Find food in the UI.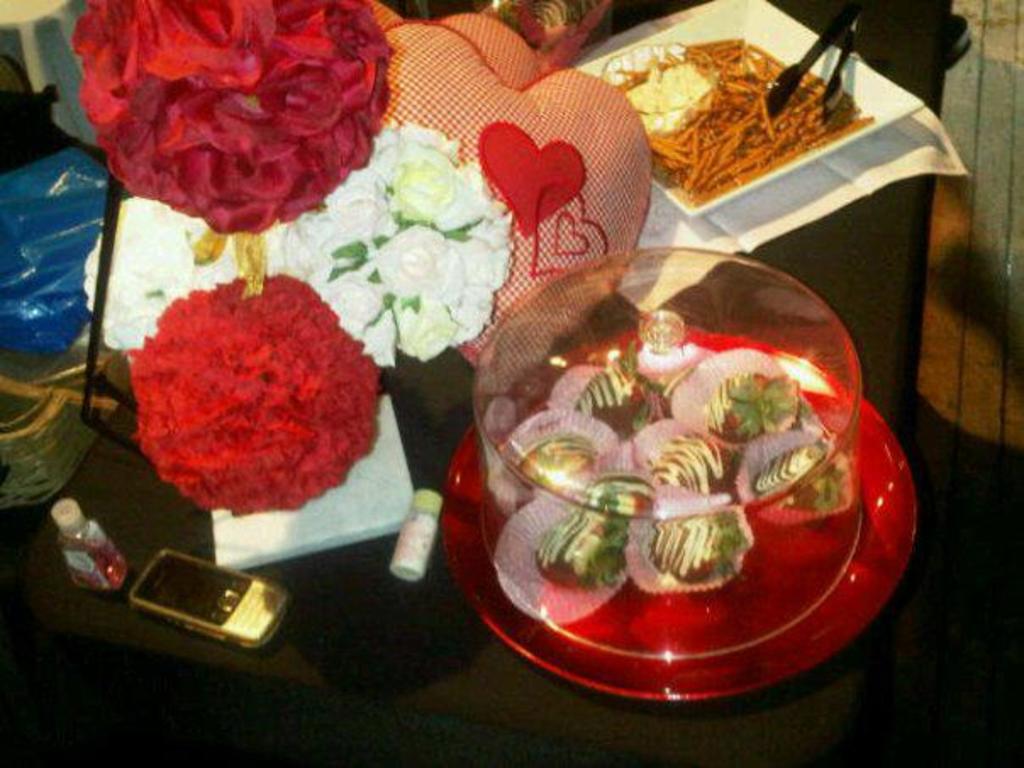
UI element at 580 25 871 209.
